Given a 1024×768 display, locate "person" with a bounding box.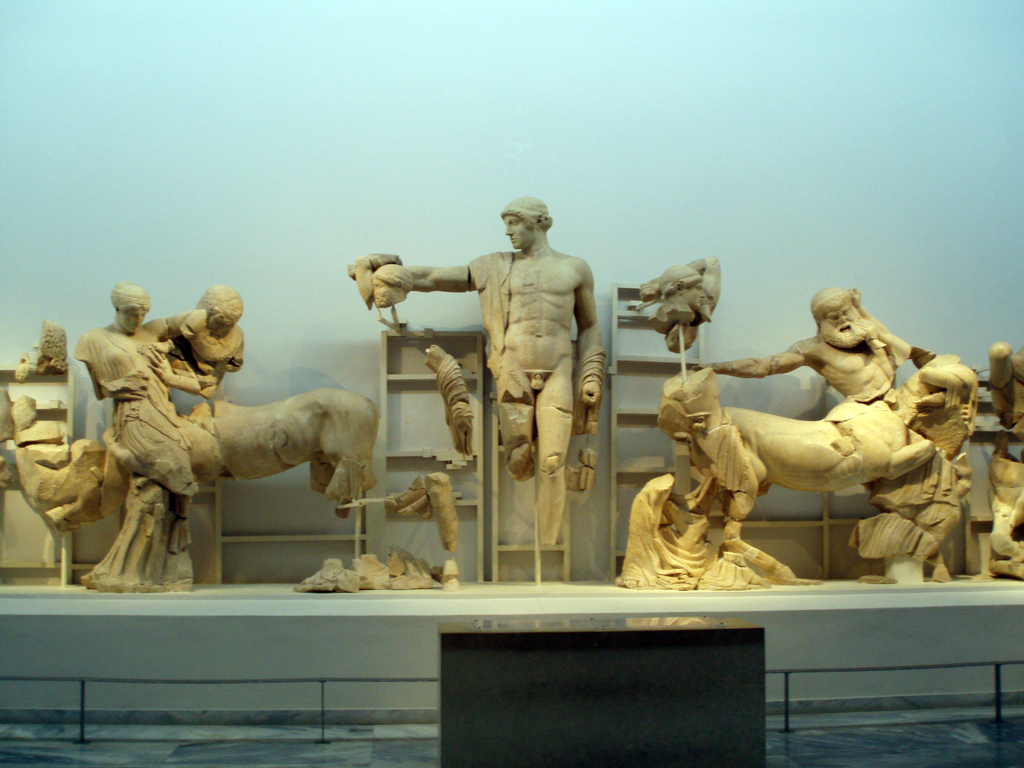
Located: (left=698, top=289, right=932, bottom=406).
